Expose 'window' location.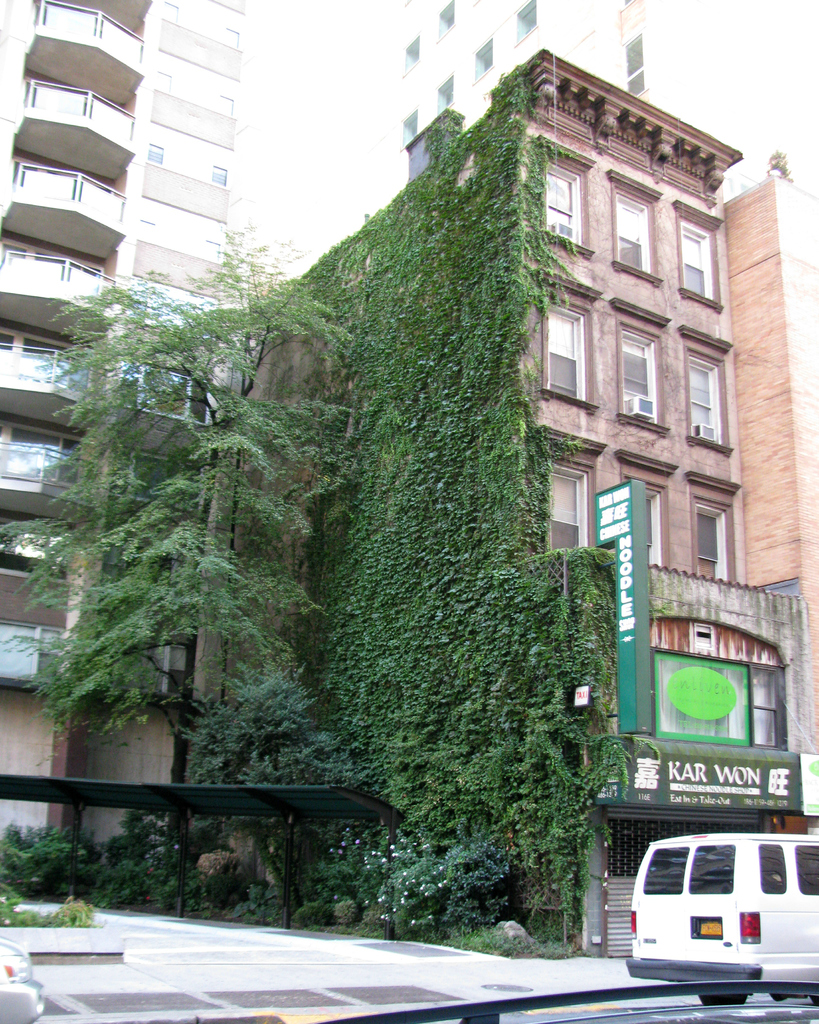
Exposed at box=[653, 652, 786, 749].
